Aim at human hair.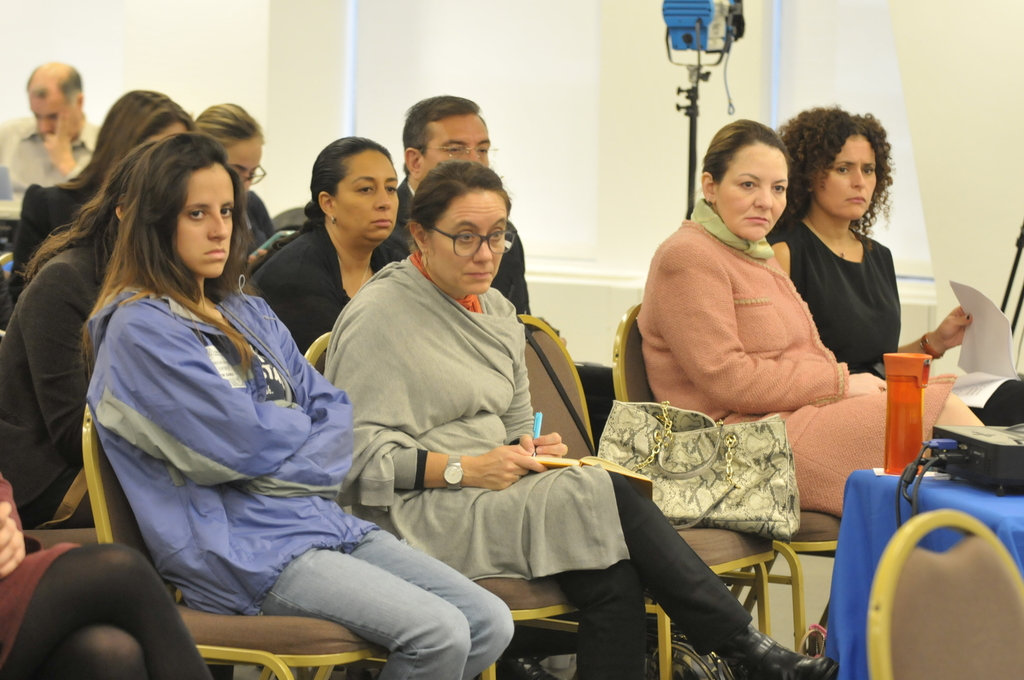
Aimed at (x1=15, y1=140, x2=168, y2=299).
